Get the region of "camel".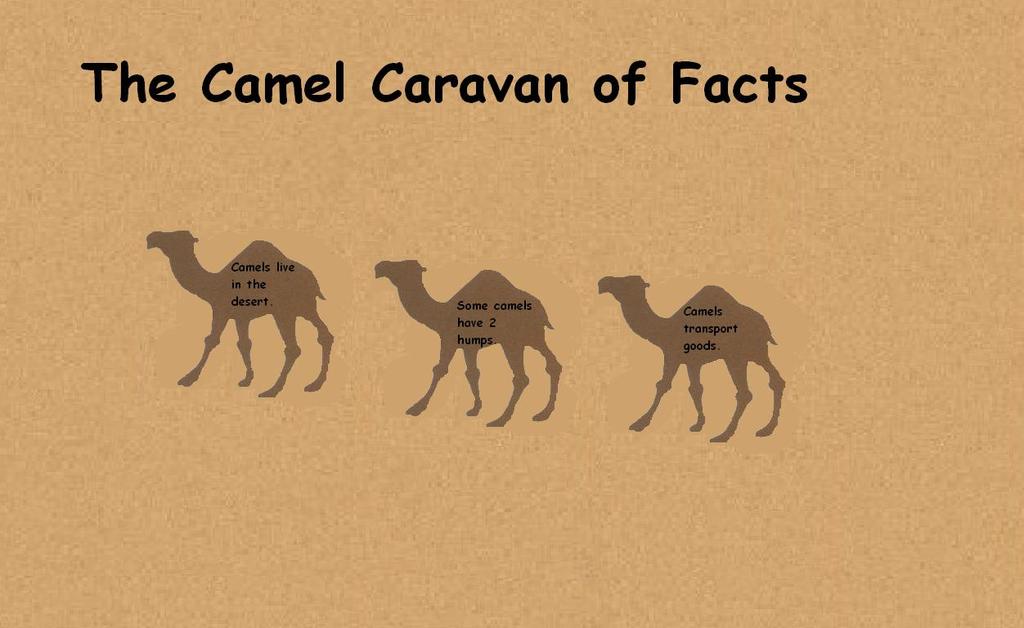
box=[148, 231, 335, 397].
